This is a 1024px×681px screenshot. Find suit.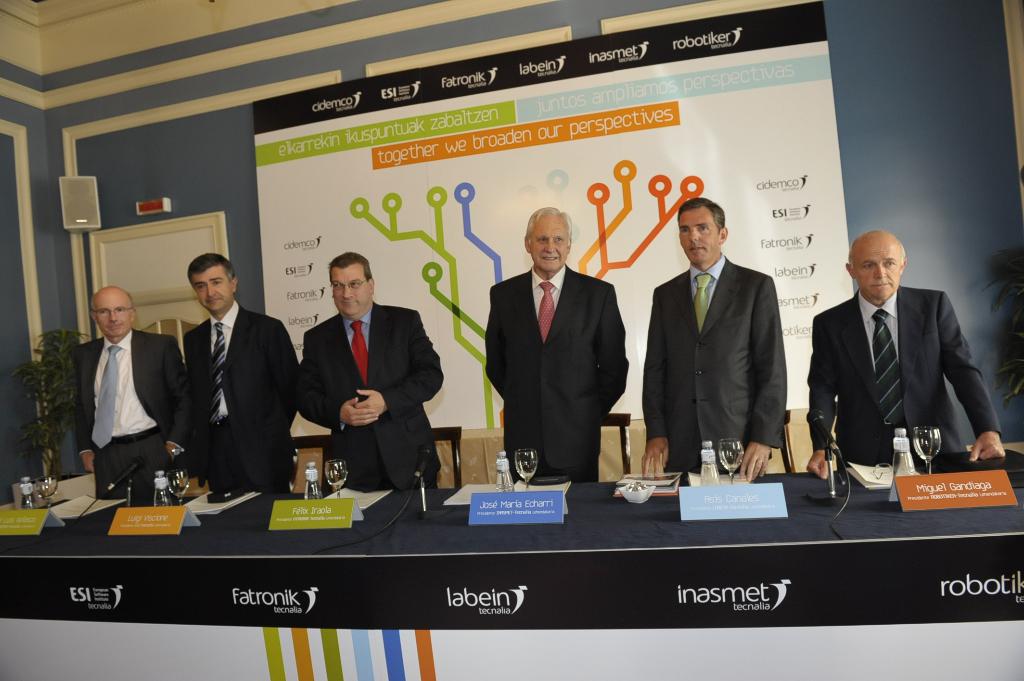
Bounding box: 292/301/445/489.
